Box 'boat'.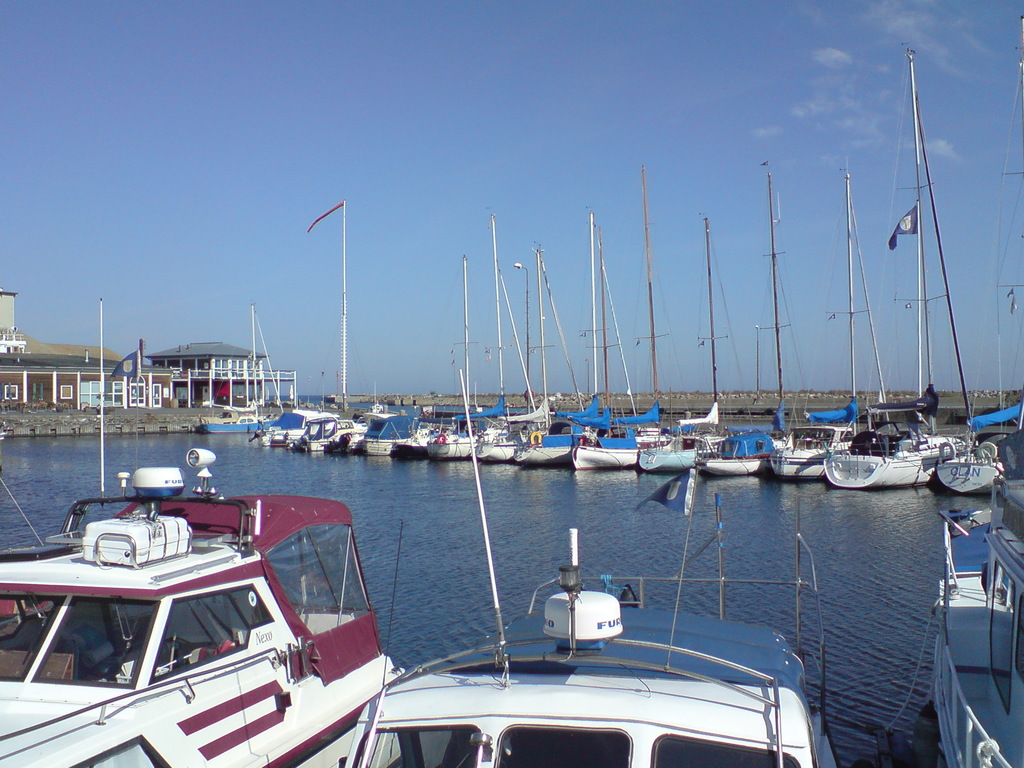
pyautogui.locateOnScreen(932, 467, 1023, 767).
